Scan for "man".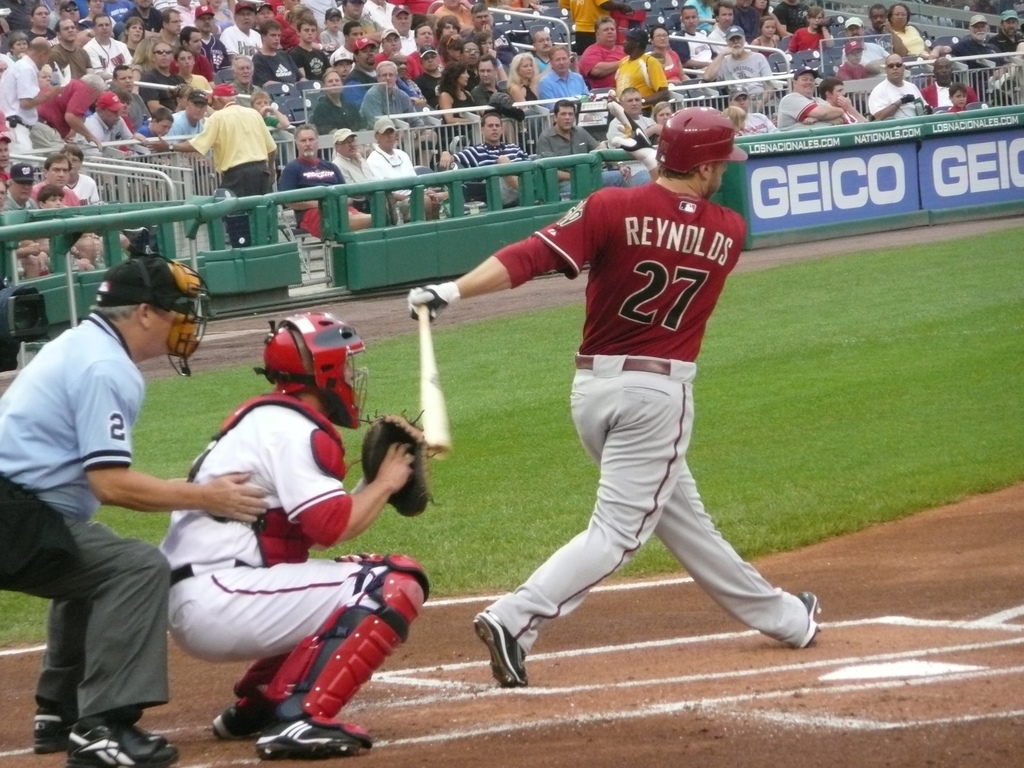
Scan result: rect(334, 120, 406, 227).
